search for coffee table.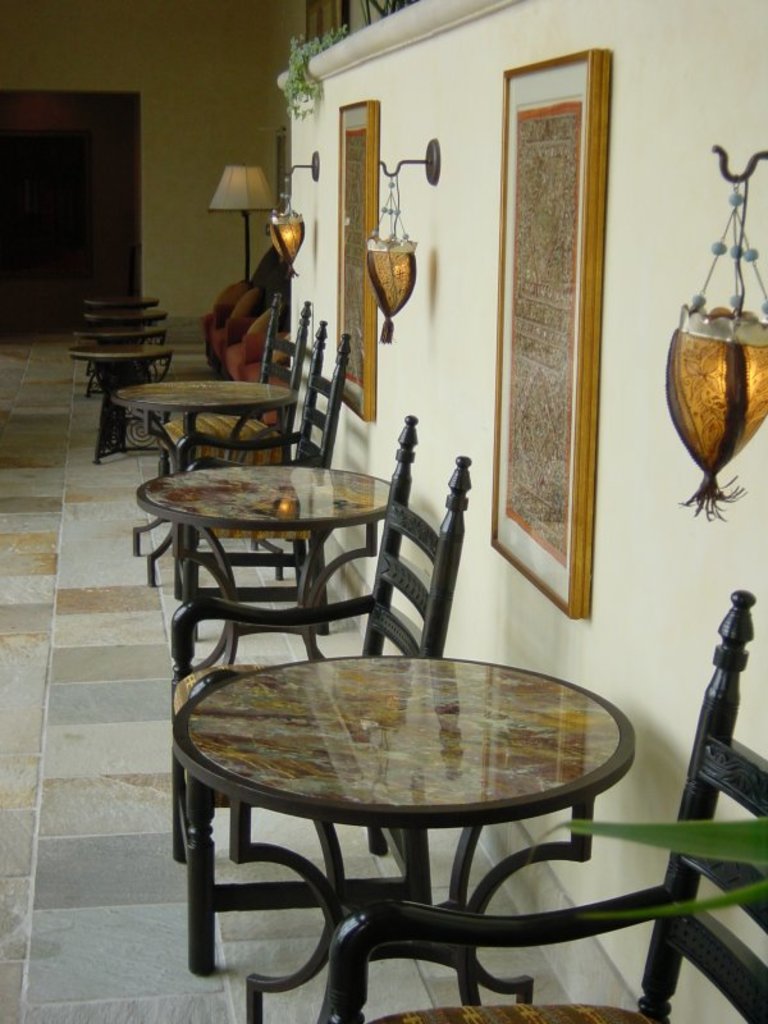
Found at (189, 604, 653, 1023).
